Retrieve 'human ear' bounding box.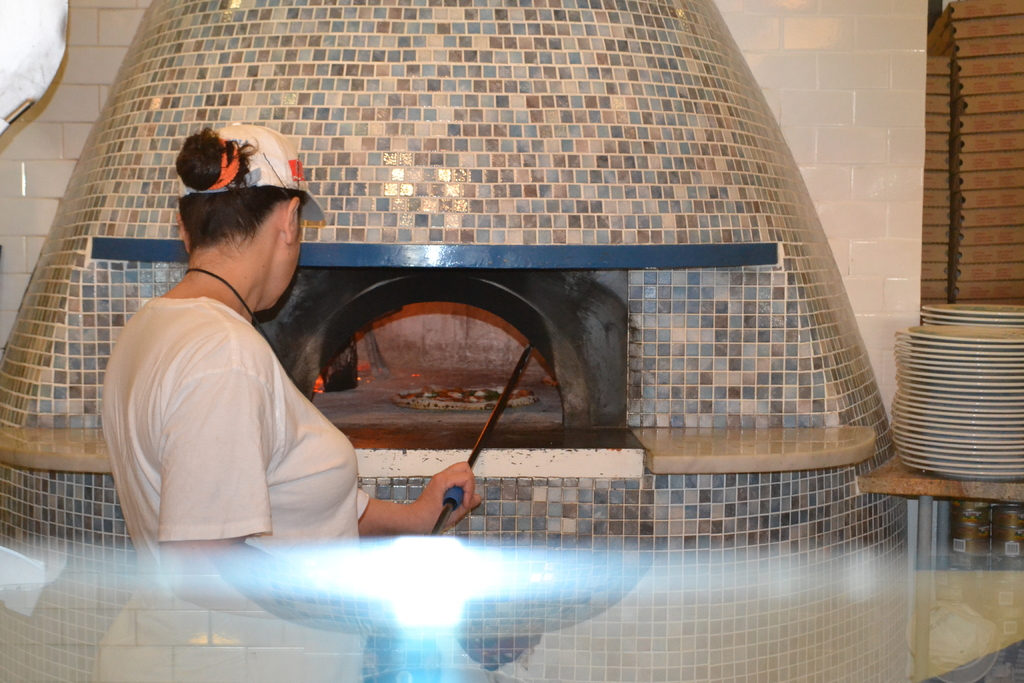
Bounding box: detection(281, 197, 300, 242).
